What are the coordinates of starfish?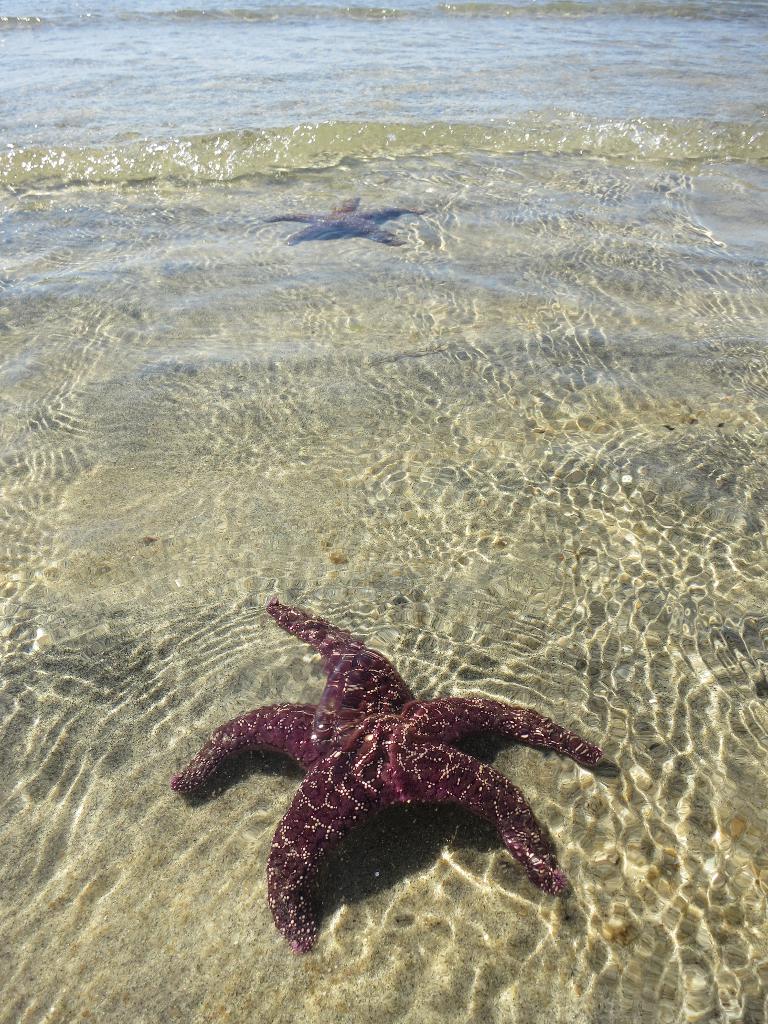
171, 599, 599, 958.
